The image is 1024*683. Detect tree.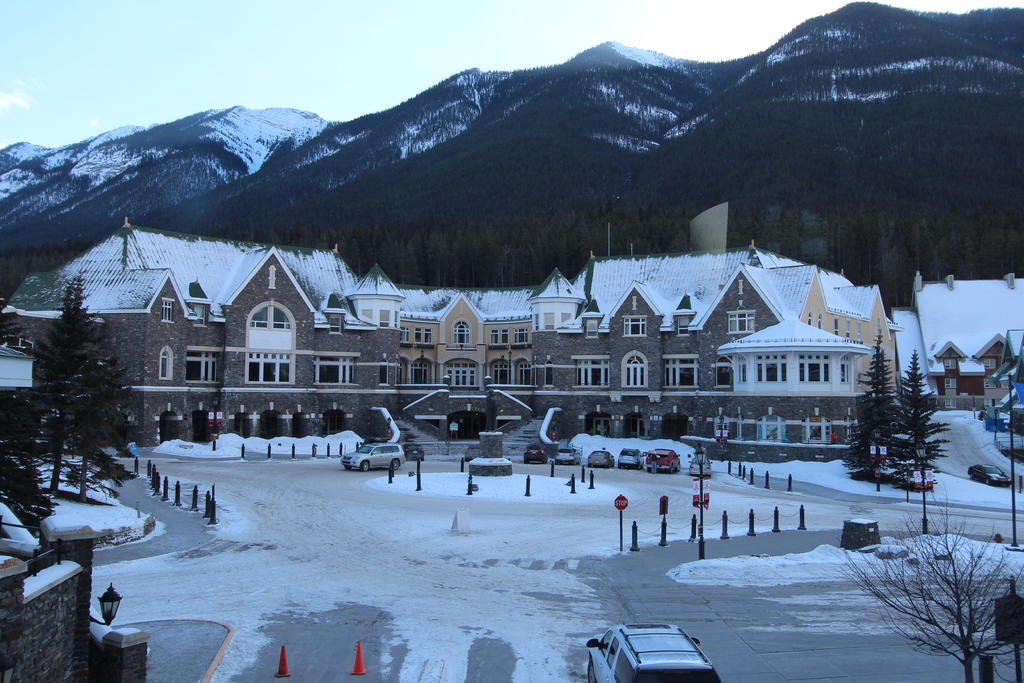
Detection: (left=836, top=507, right=1018, bottom=682).
